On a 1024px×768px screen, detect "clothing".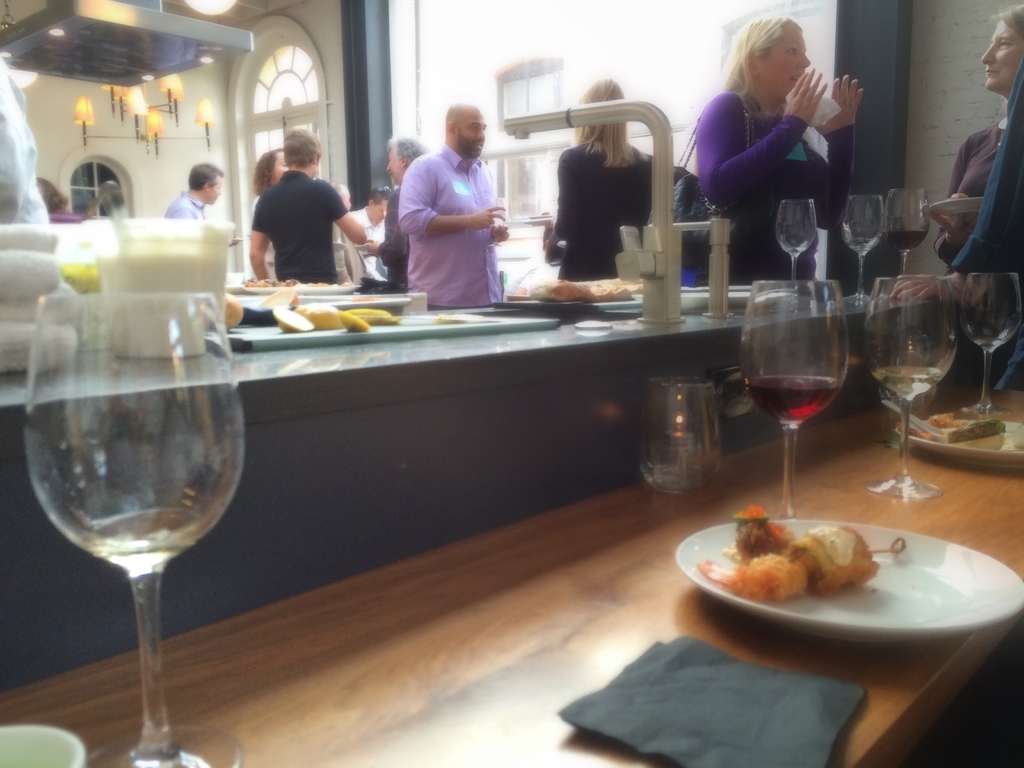
l=555, t=139, r=657, b=278.
